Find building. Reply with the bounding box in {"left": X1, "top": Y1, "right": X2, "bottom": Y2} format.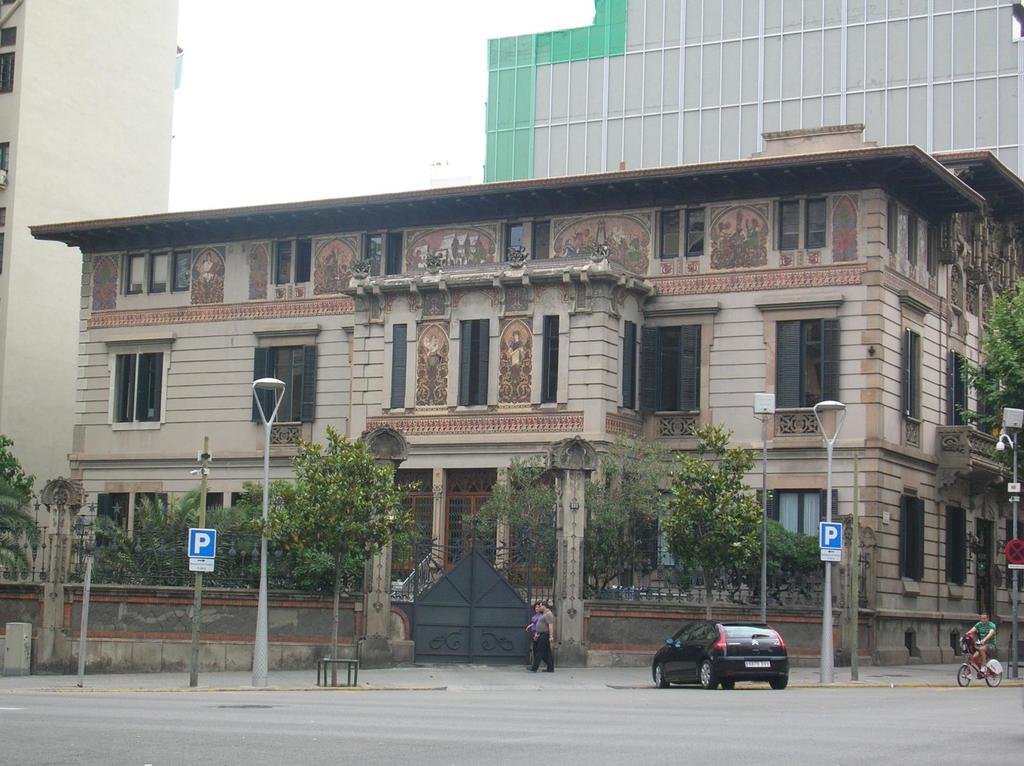
{"left": 26, "top": 121, "right": 1023, "bottom": 667}.
